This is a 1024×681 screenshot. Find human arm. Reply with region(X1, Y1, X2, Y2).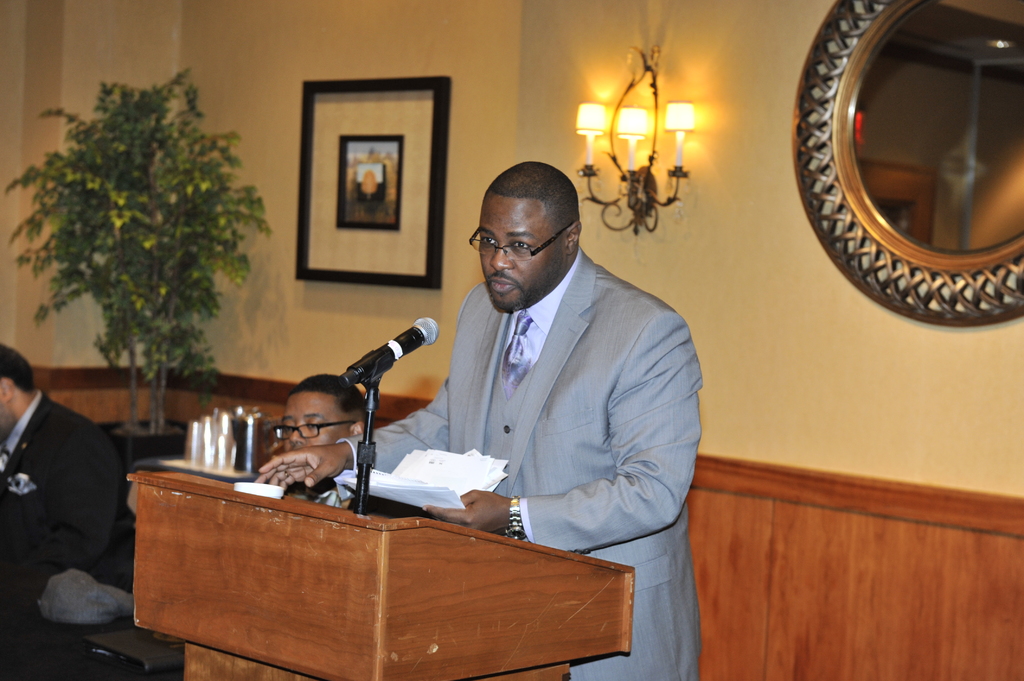
region(22, 421, 120, 571).
